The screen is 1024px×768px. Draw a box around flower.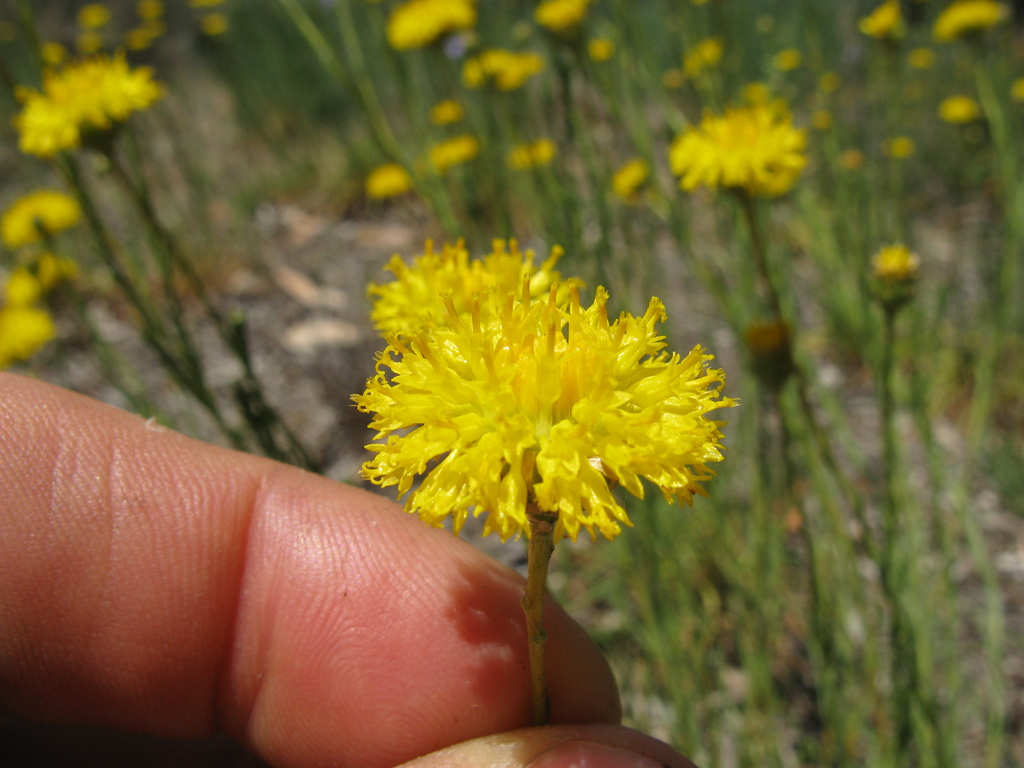
(429,101,458,126).
